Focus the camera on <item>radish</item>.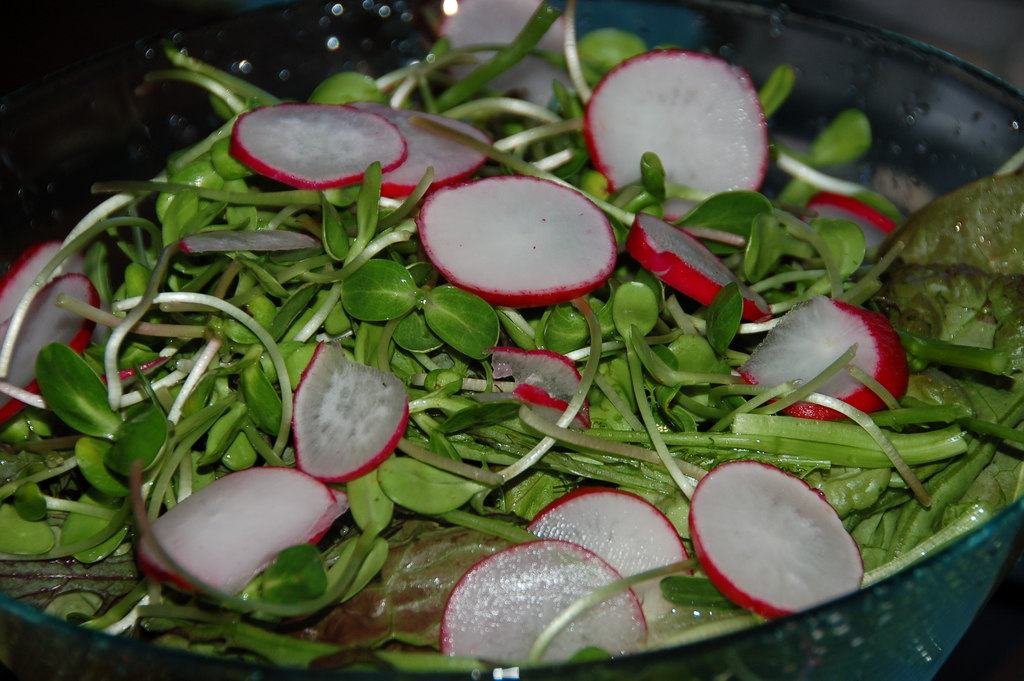
Focus region: 803:183:891:256.
